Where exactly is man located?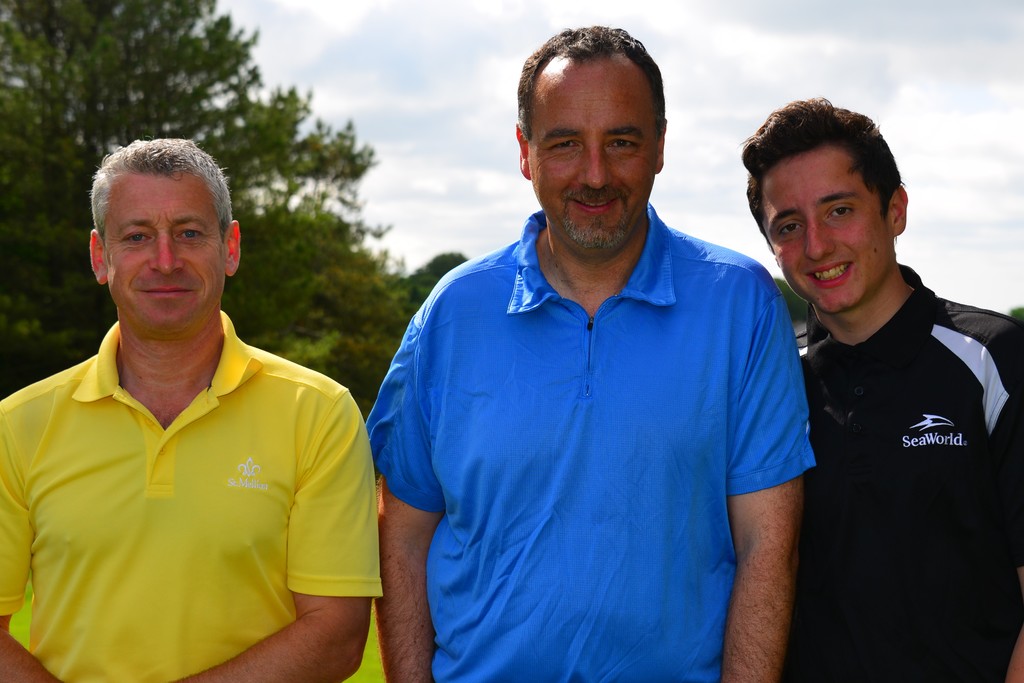
Its bounding box is l=0, t=146, r=389, b=666.
